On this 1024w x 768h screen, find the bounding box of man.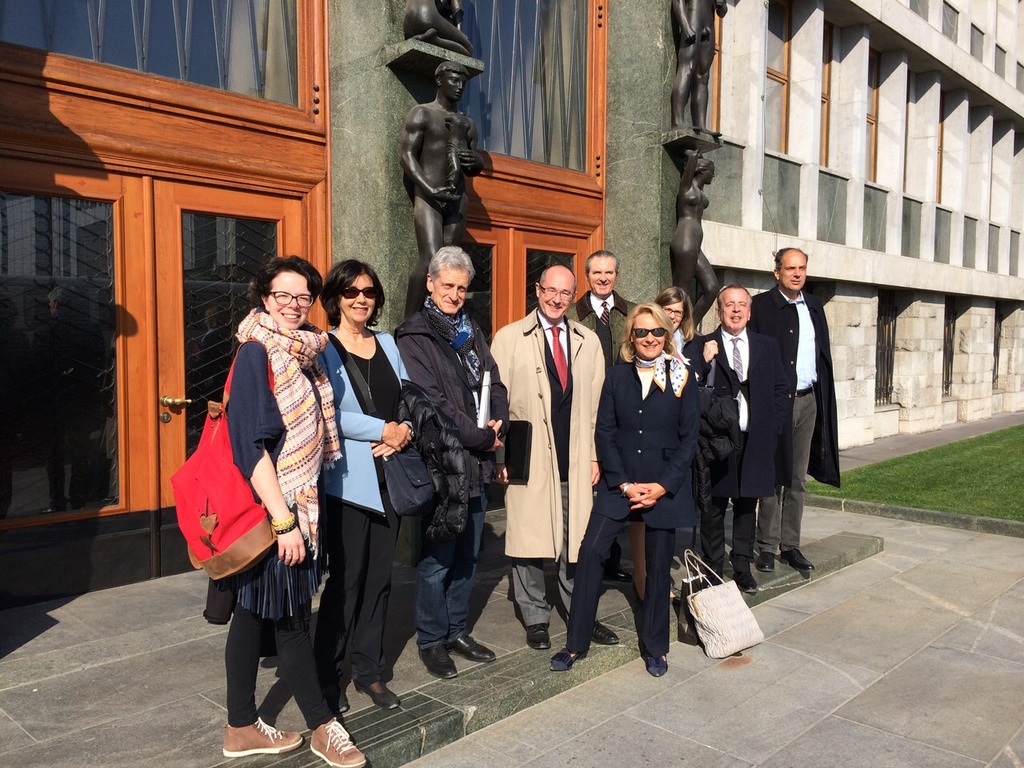
Bounding box: (394,246,504,678).
